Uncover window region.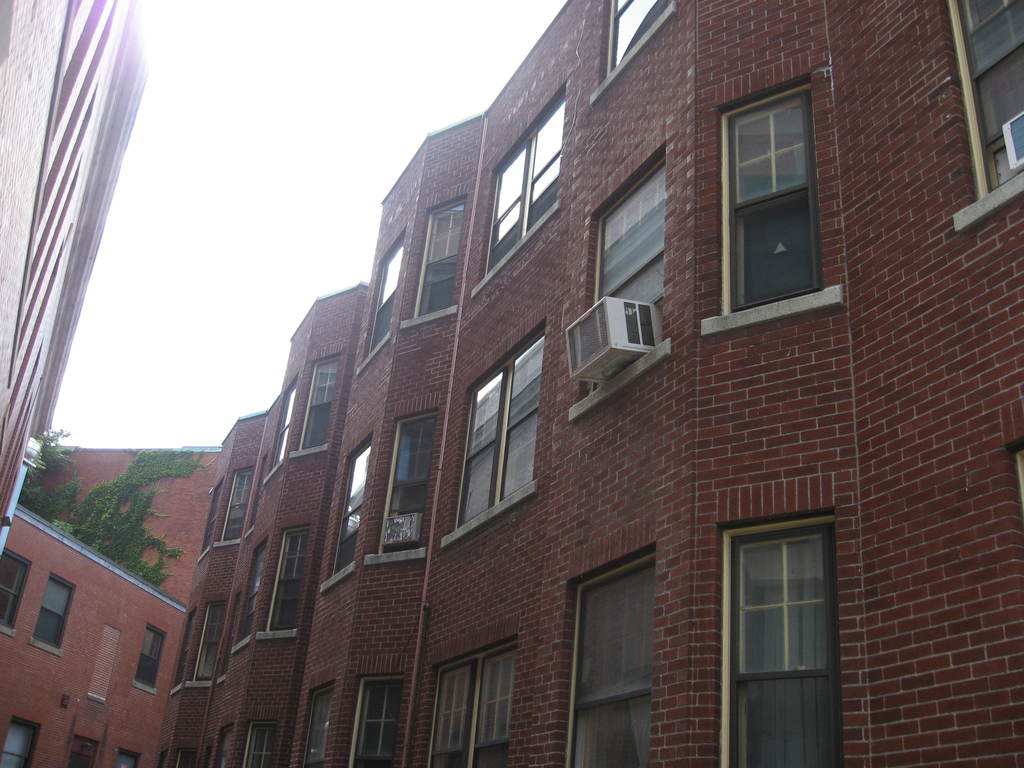
Uncovered: [246,724,282,767].
